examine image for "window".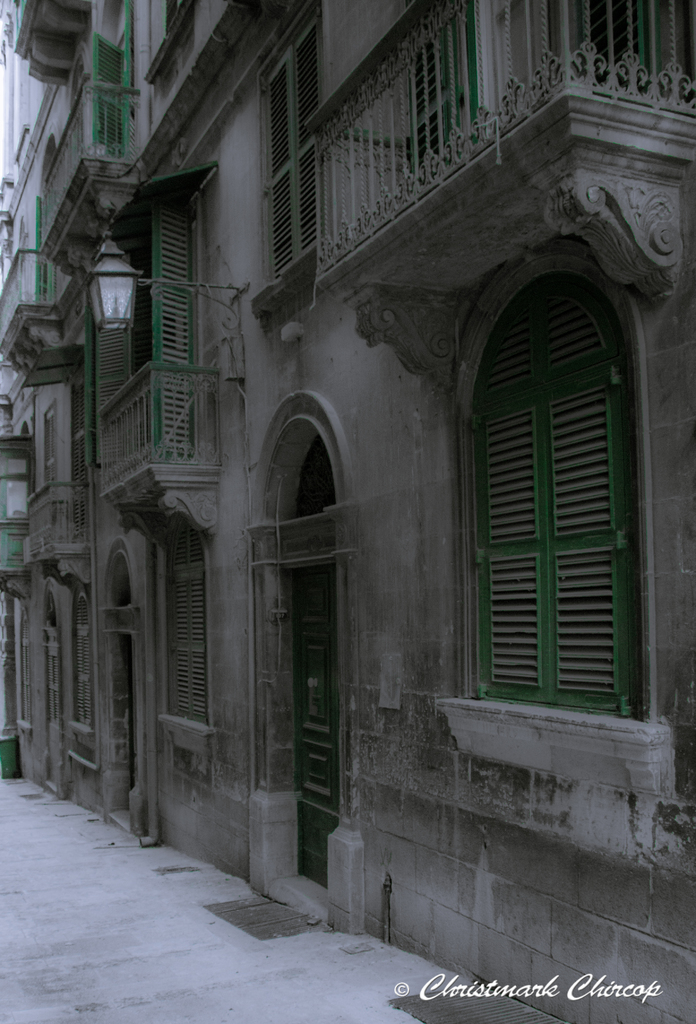
Examination result: [264, 17, 320, 273].
